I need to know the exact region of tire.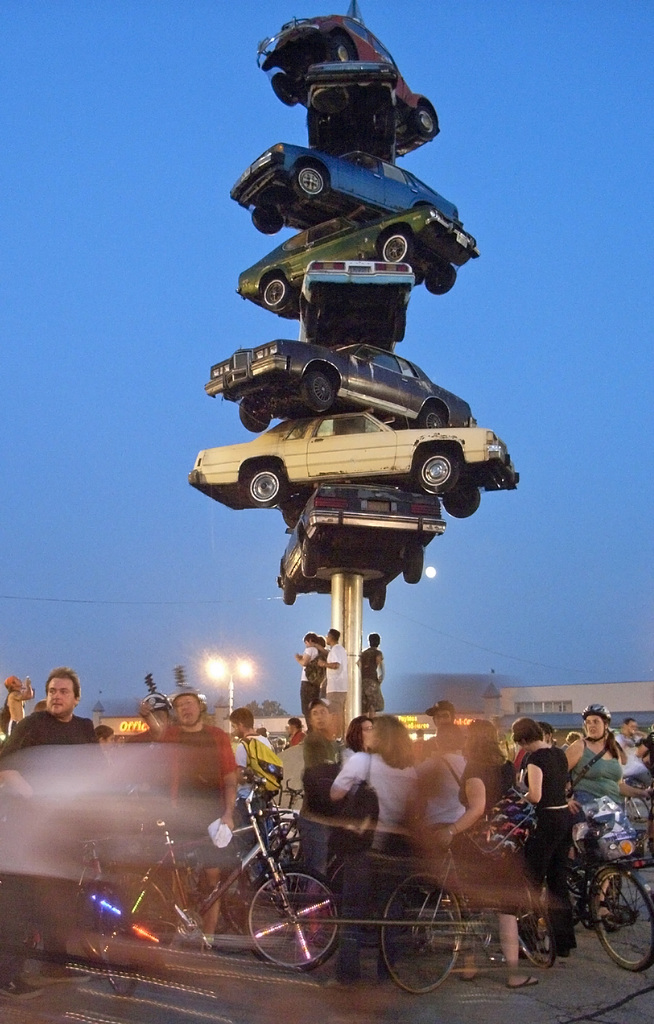
Region: x1=279, y1=564, x2=300, y2=610.
